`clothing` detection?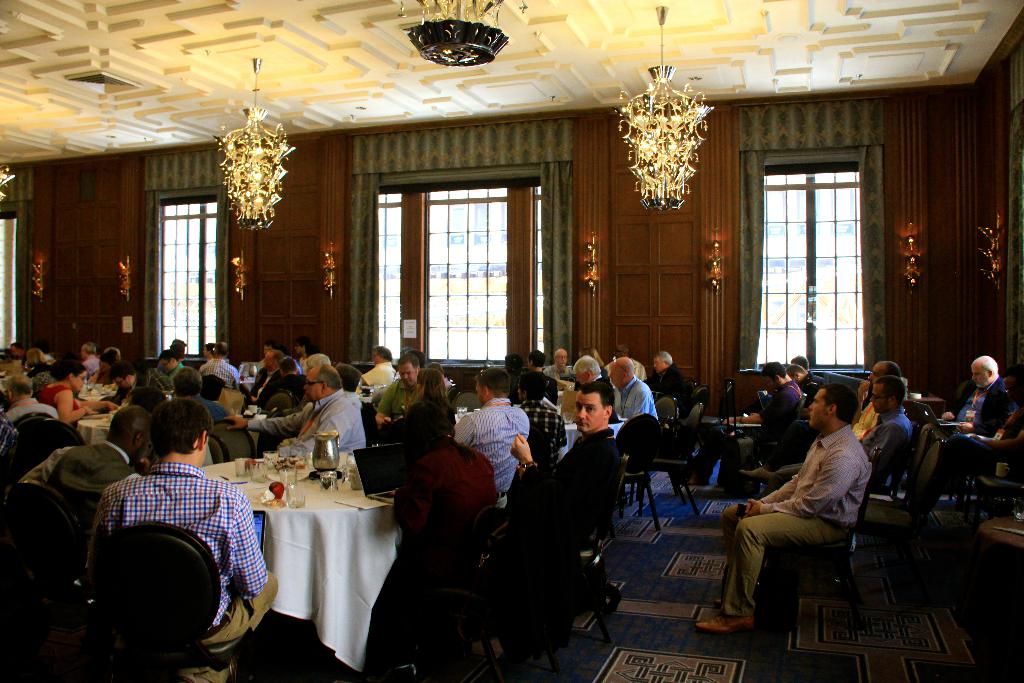
locate(266, 372, 304, 397)
